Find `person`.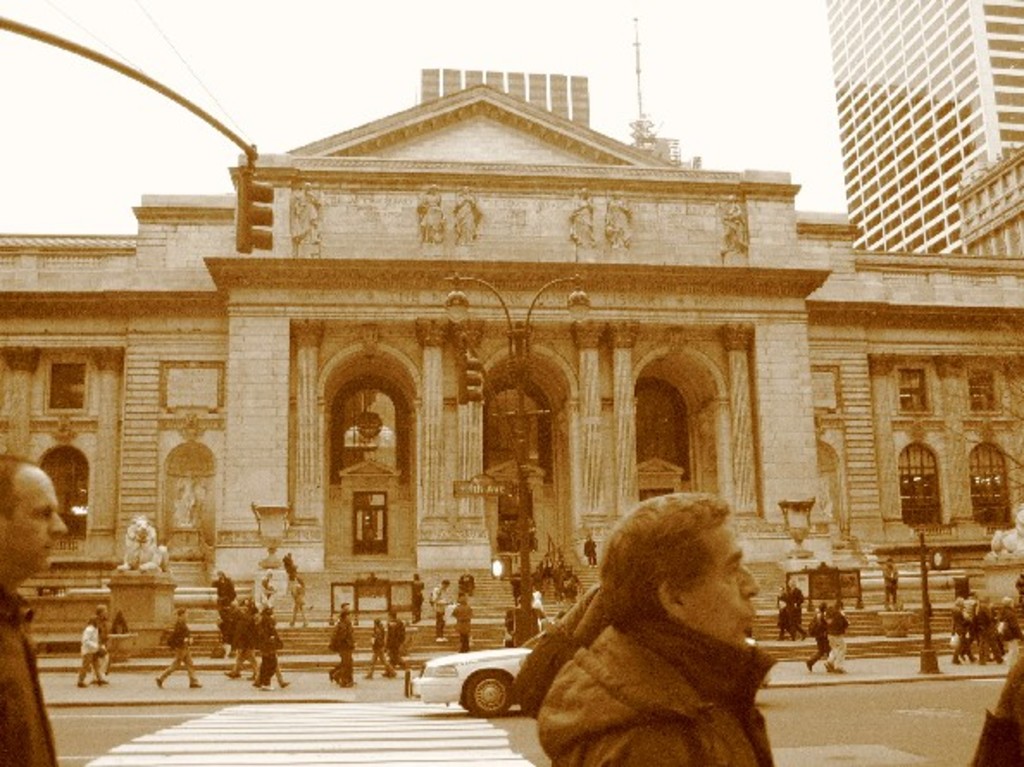
bbox=(74, 622, 109, 689).
